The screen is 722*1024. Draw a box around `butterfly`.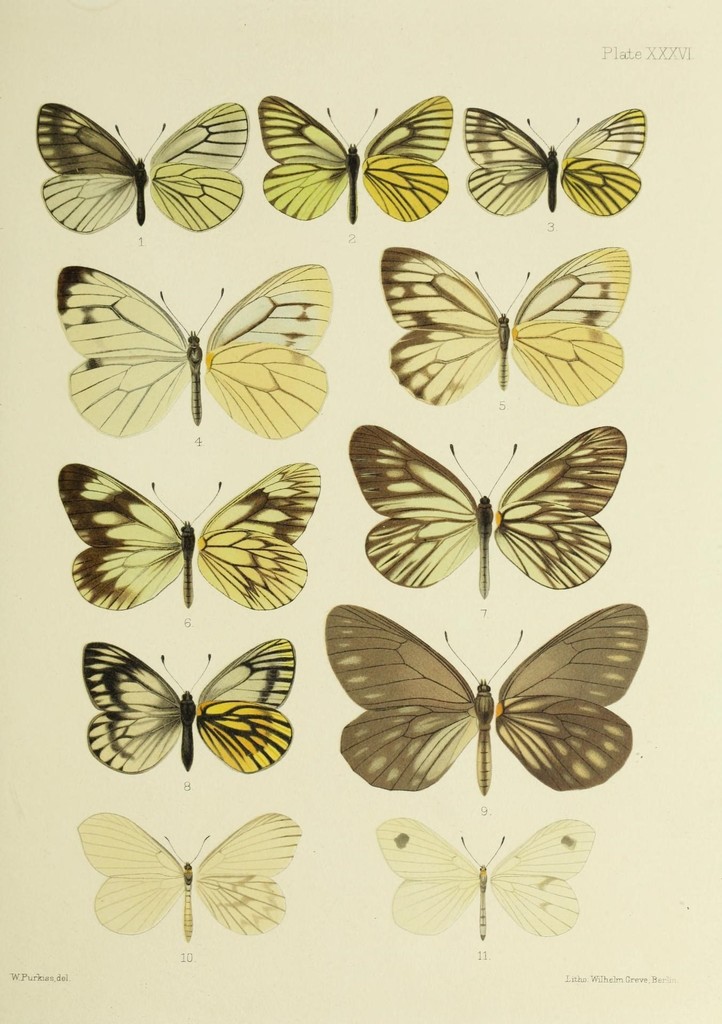
bbox=[31, 97, 252, 233].
